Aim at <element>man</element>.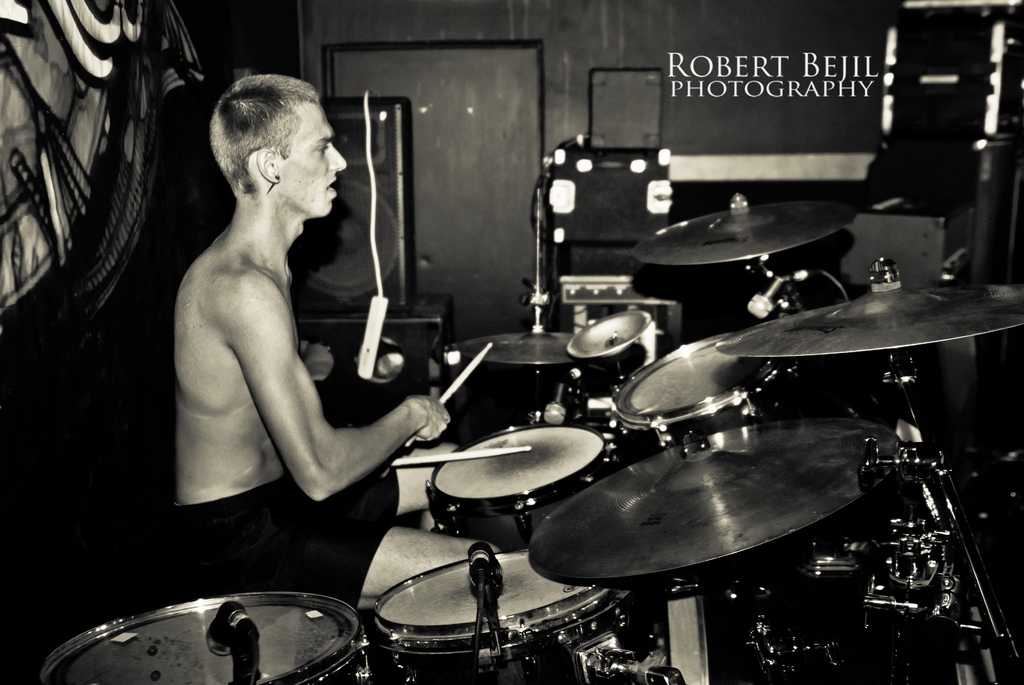
Aimed at <box>161,53,415,633</box>.
